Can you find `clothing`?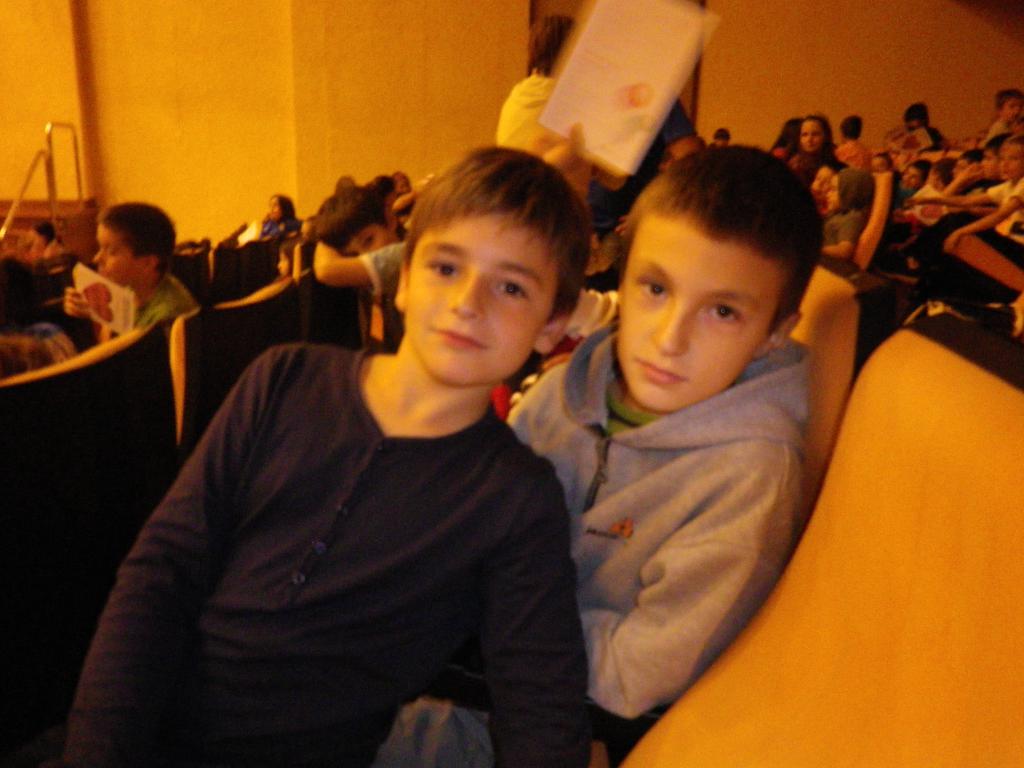
Yes, bounding box: 63/346/588/762.
